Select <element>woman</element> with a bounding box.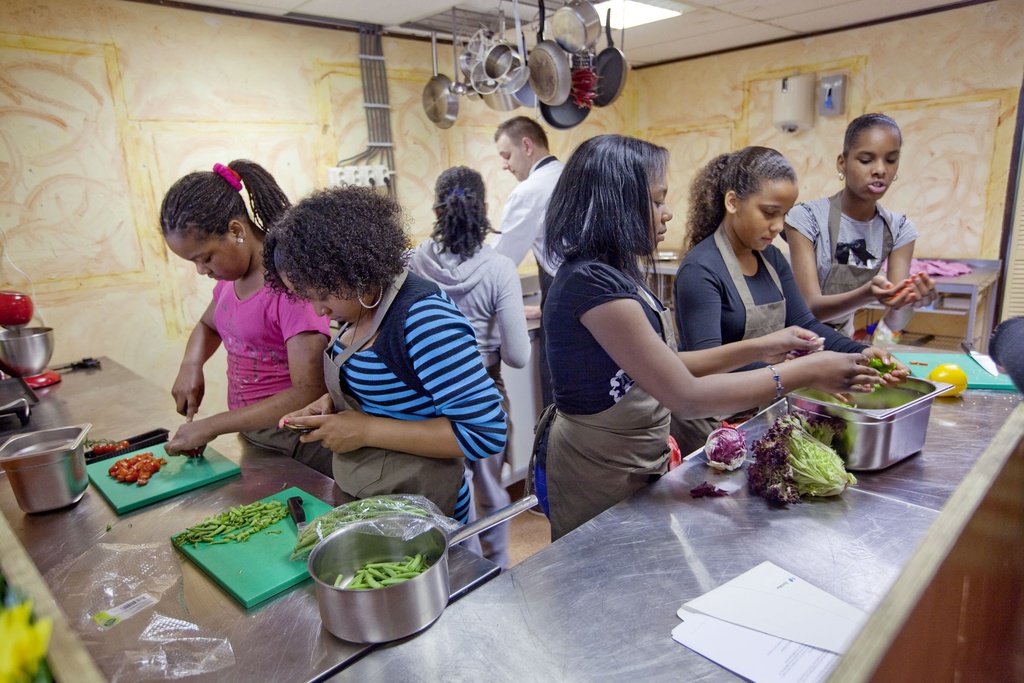
l=162, t=152, r=331, b=474.
